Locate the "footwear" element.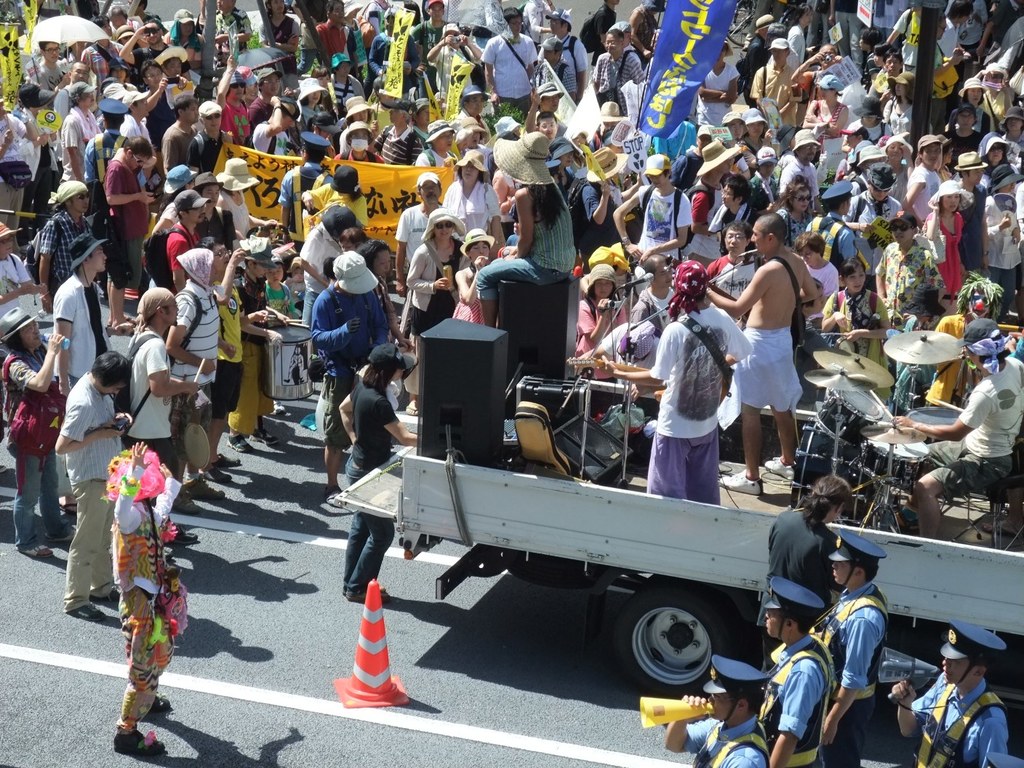
Element bbox: [98,585,119,600].
